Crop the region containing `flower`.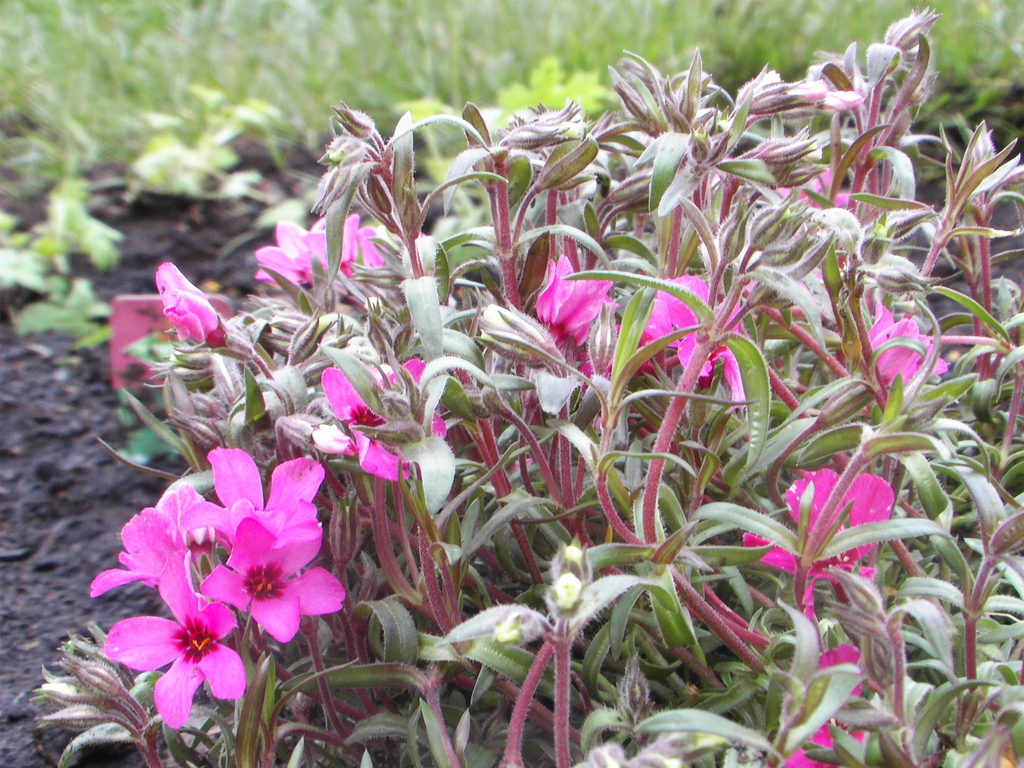
Crop region: {"left": 103, "top": 588, "right": 246, "bottom": 724}.
